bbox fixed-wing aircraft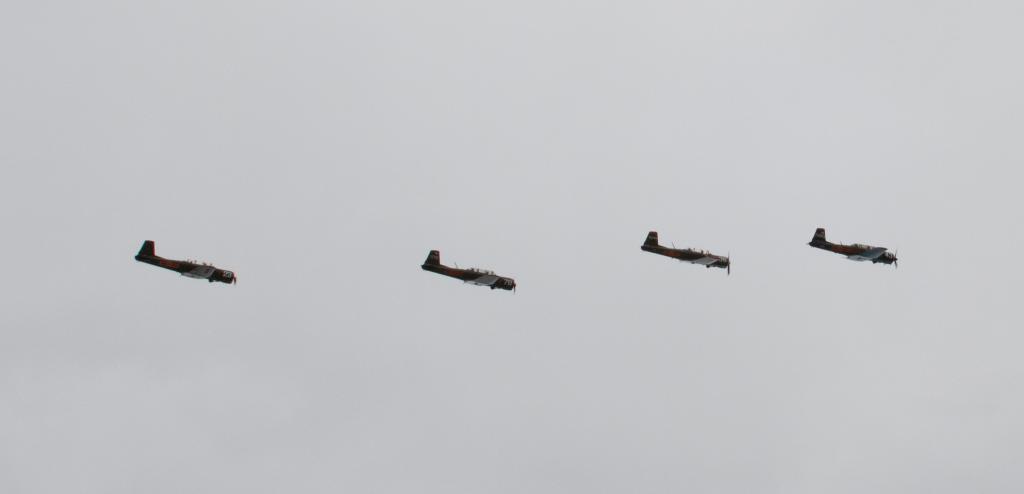
[134,235,236,283]
